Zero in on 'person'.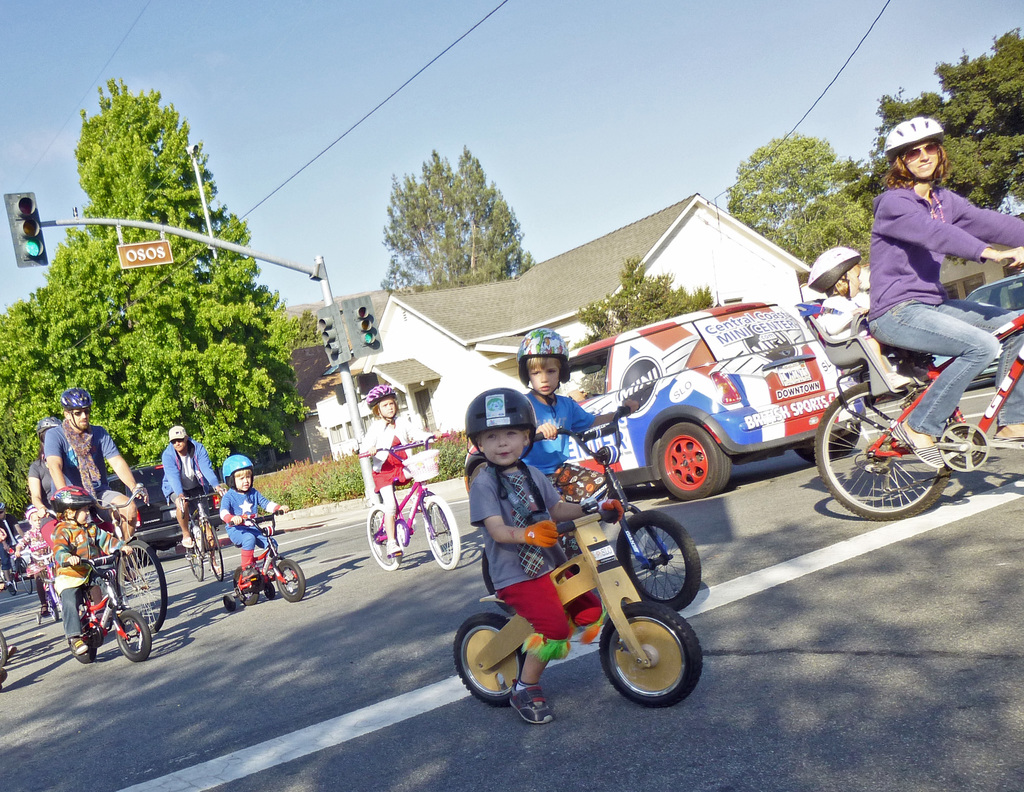
Zeroed in: [161,426,226,577].
